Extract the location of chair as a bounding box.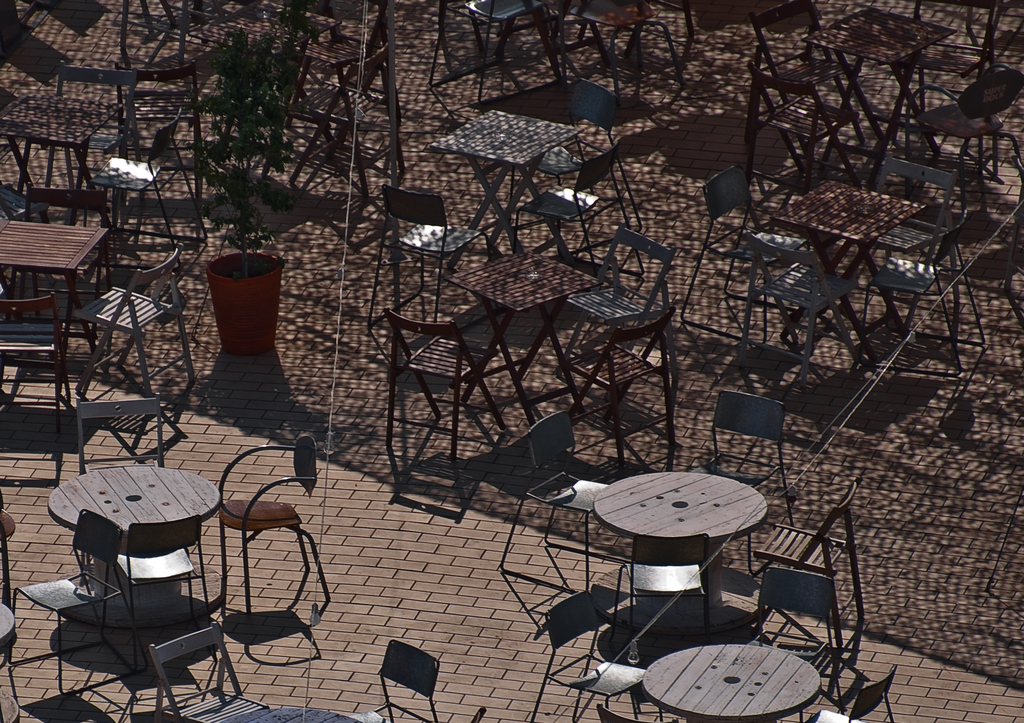
pyautogui.locateOnScreen(744, 61, 870, 184).
